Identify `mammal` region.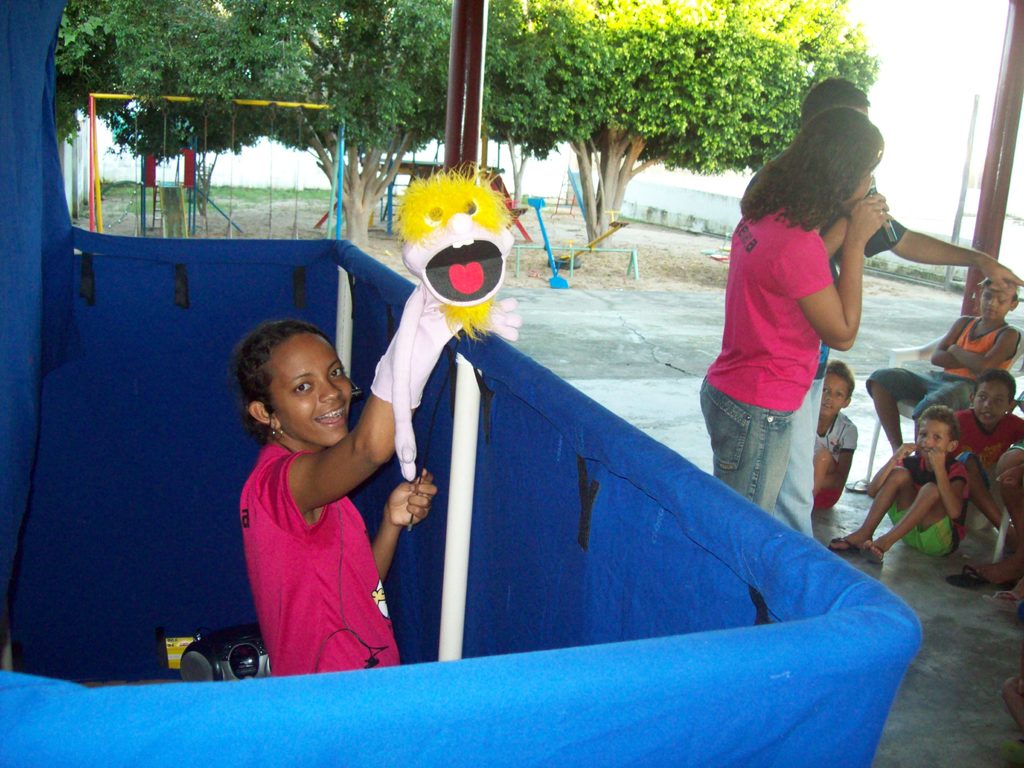
Region: bbox(975, 445, 1023, 598).
